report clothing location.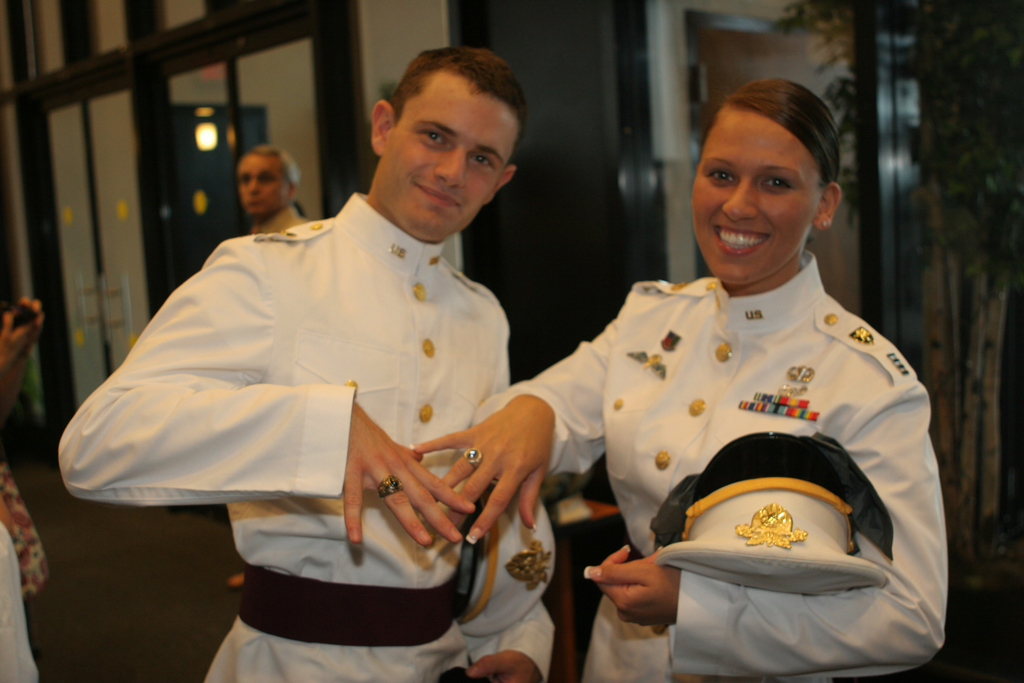
Report: box(0, 466, 47, 682).
